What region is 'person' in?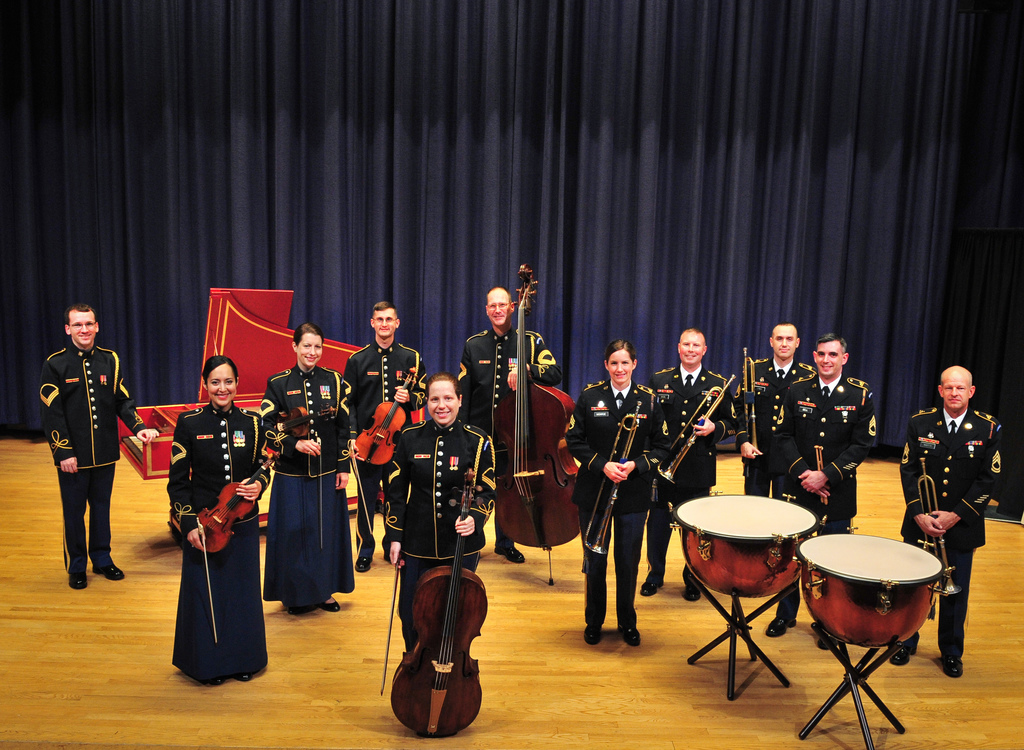
box(172, 352, 269, 688).
